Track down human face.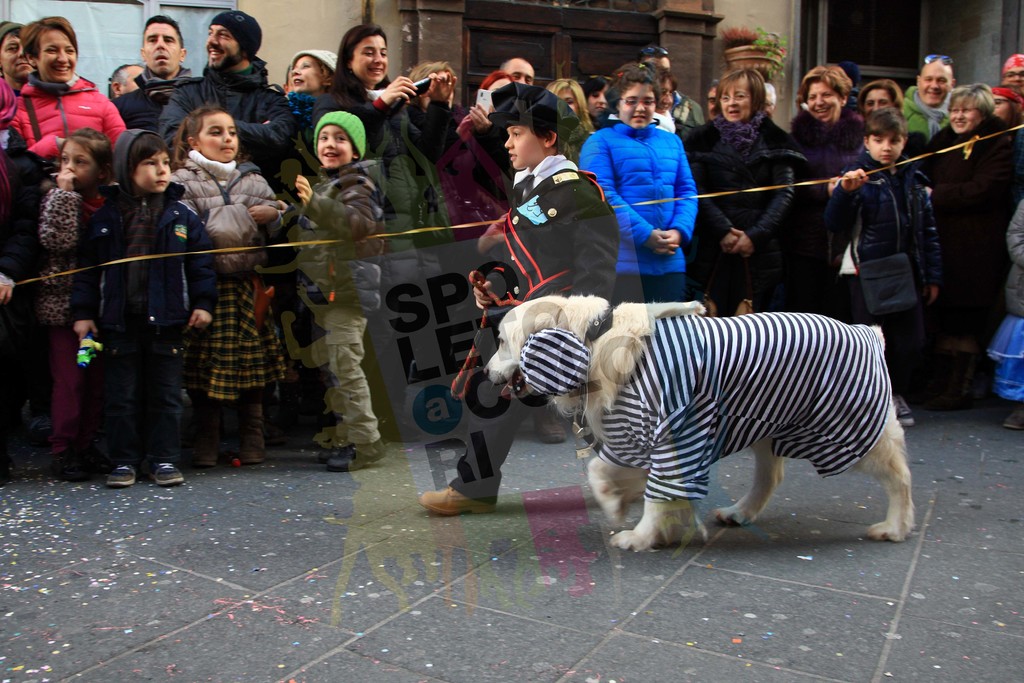
Tracked to Rect(288, 70, 294, 90).
